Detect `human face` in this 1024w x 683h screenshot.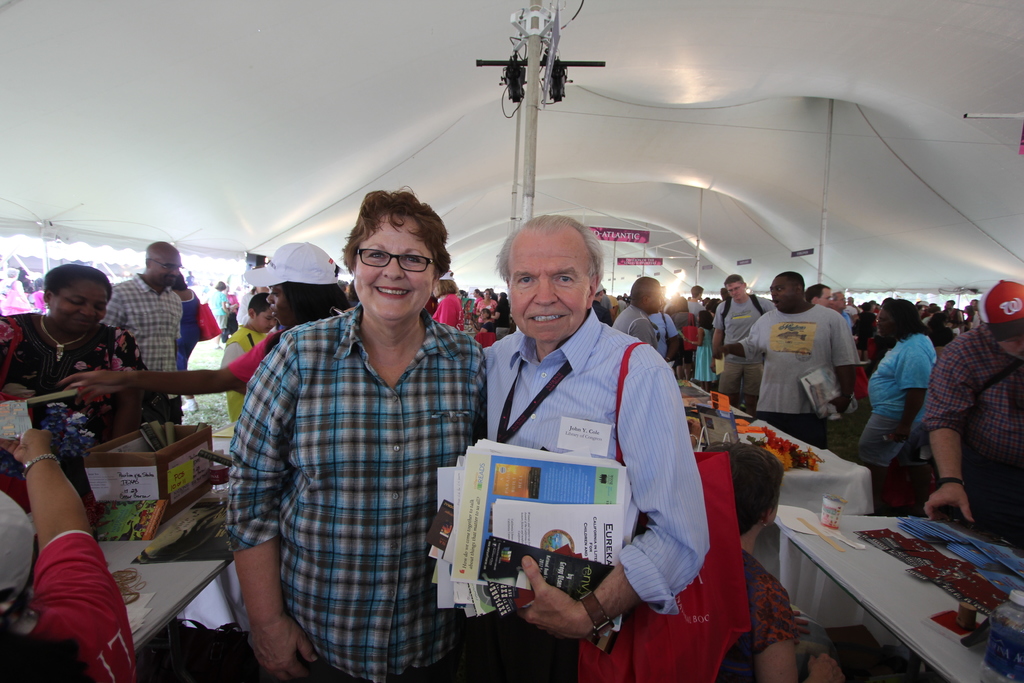
Detection: locate(817, 290, 833, 308).
